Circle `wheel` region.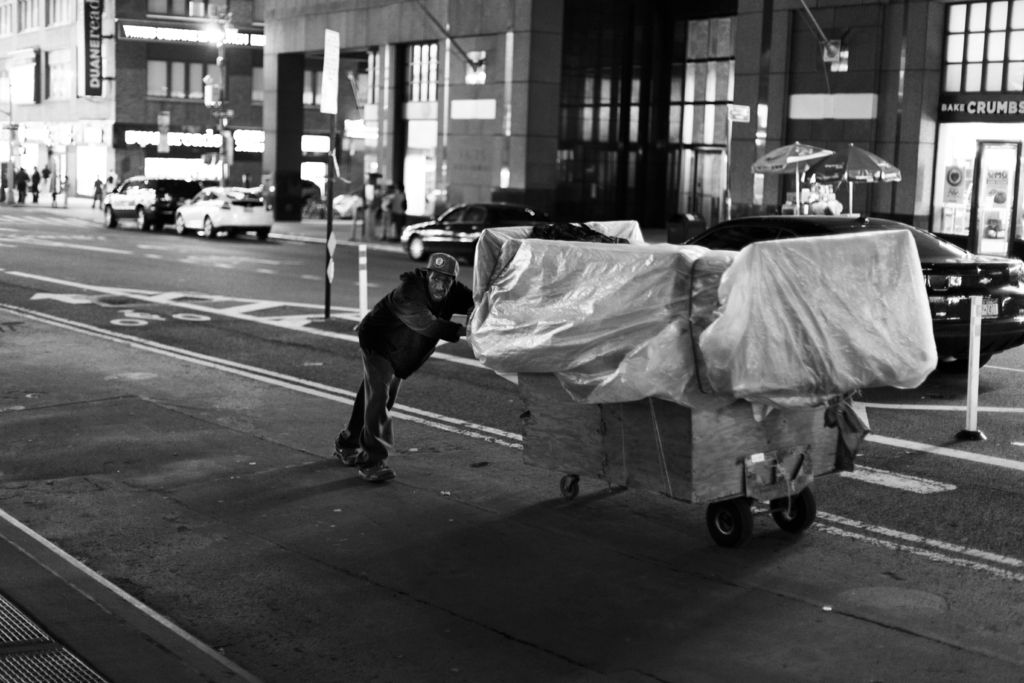
Region: detection(771, 493, 819, 534).
